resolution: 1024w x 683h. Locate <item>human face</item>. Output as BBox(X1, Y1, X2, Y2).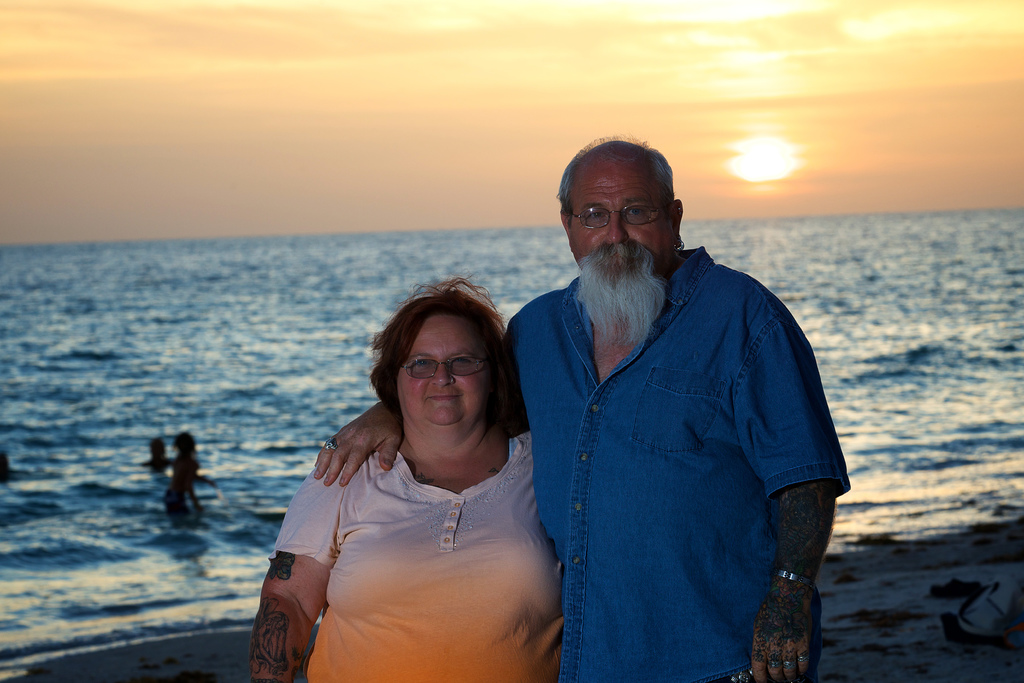
BBox(569, 167, 669, 288).
